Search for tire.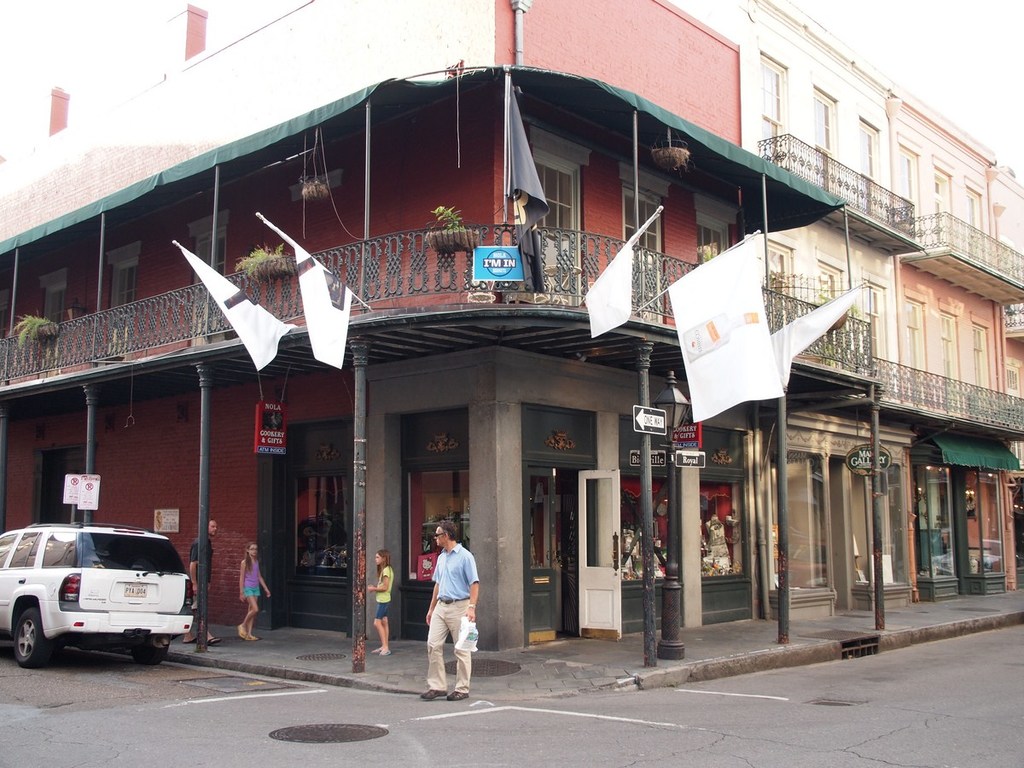
Found at bbox=[12, 605, 53, 662].
